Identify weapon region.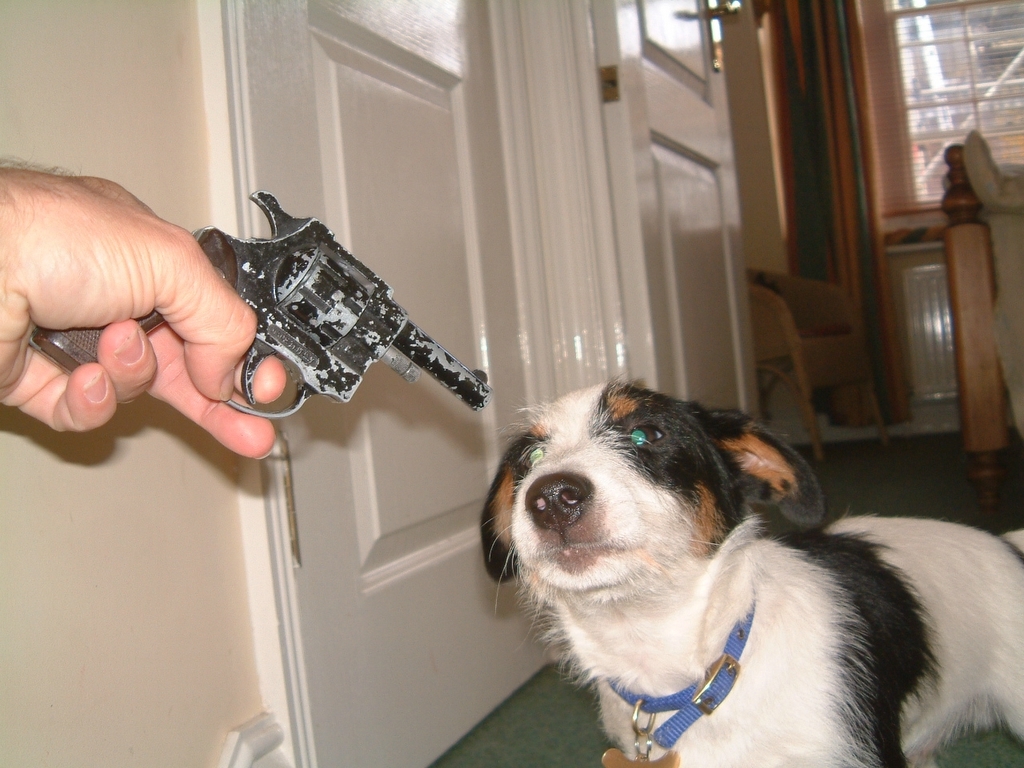
Region: locate(22, 191, 487, 422).
